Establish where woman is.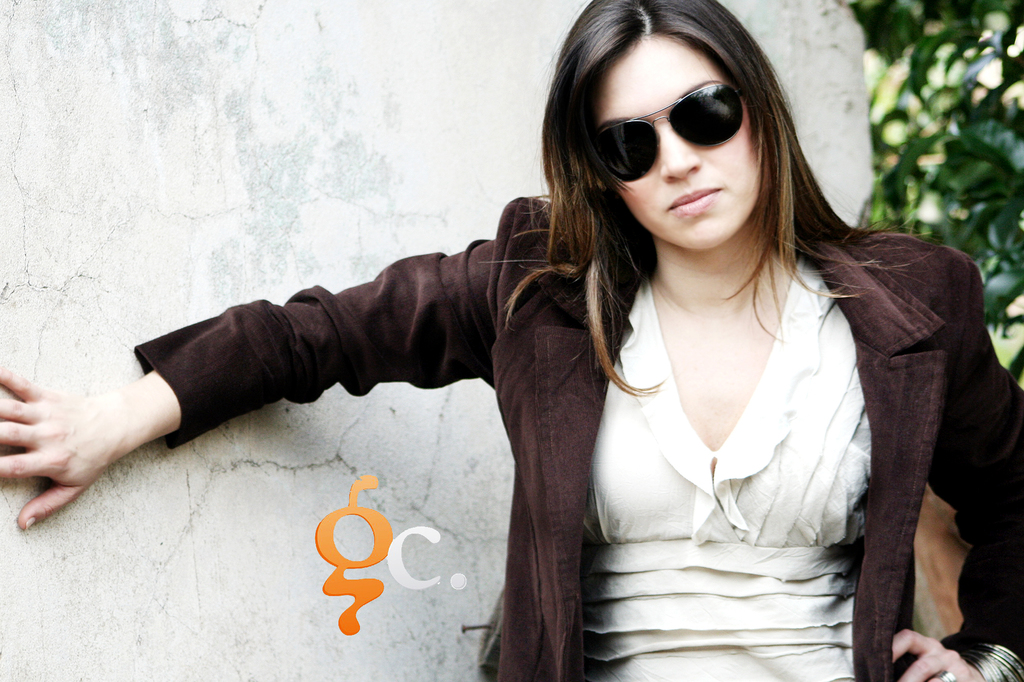
Established at detection(0, 0, 1023, 681).
